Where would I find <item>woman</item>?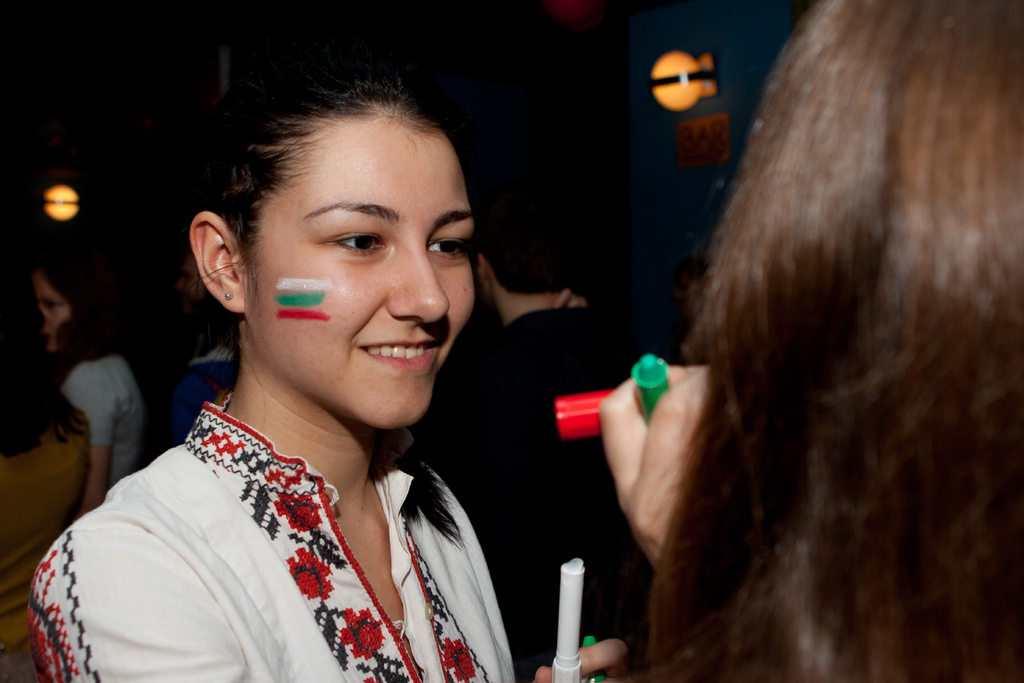
At x1=24 y1=252 x2=153 y2=513.
